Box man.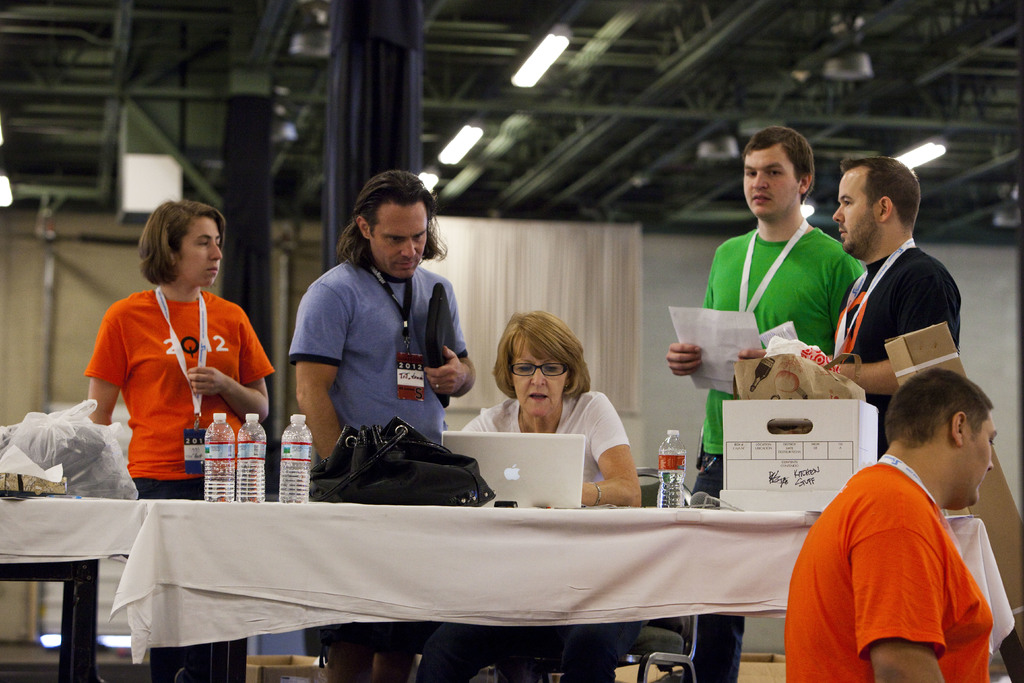
281 170 484 450.
